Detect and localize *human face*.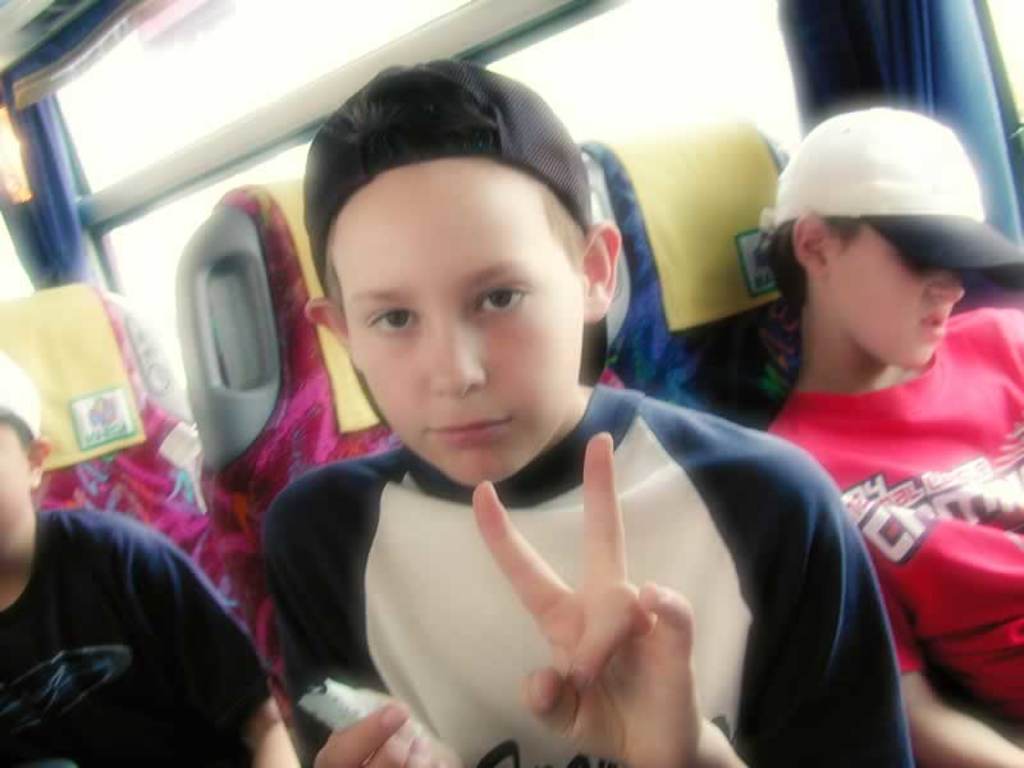
Localized at bbox=(829, 225, 966, 369).
